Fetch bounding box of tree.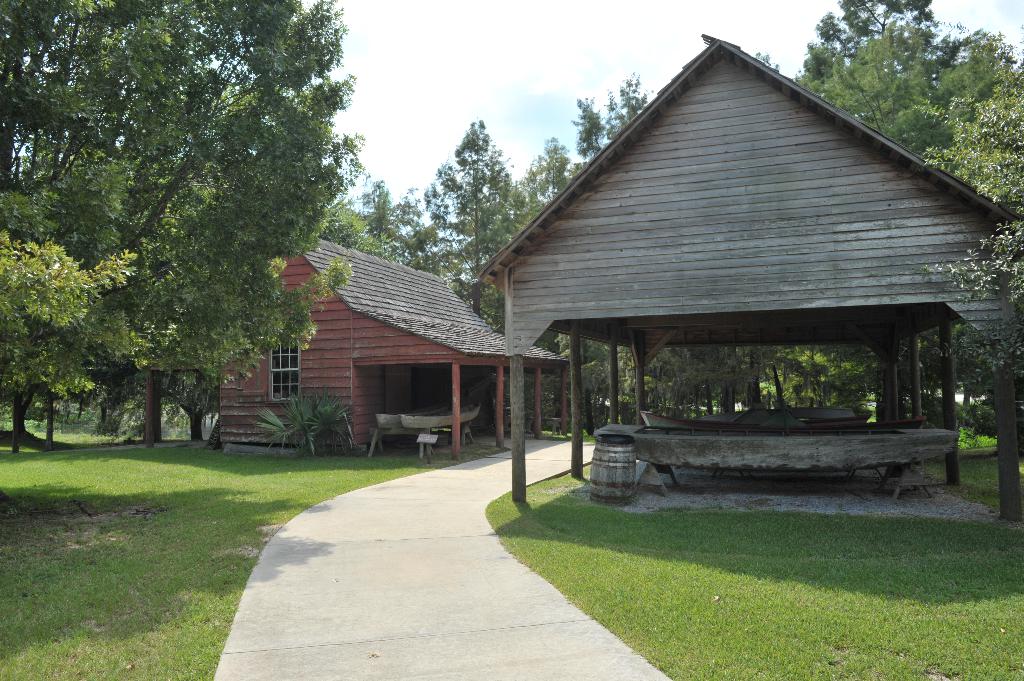
Bbox: 916,91,1023,339.
